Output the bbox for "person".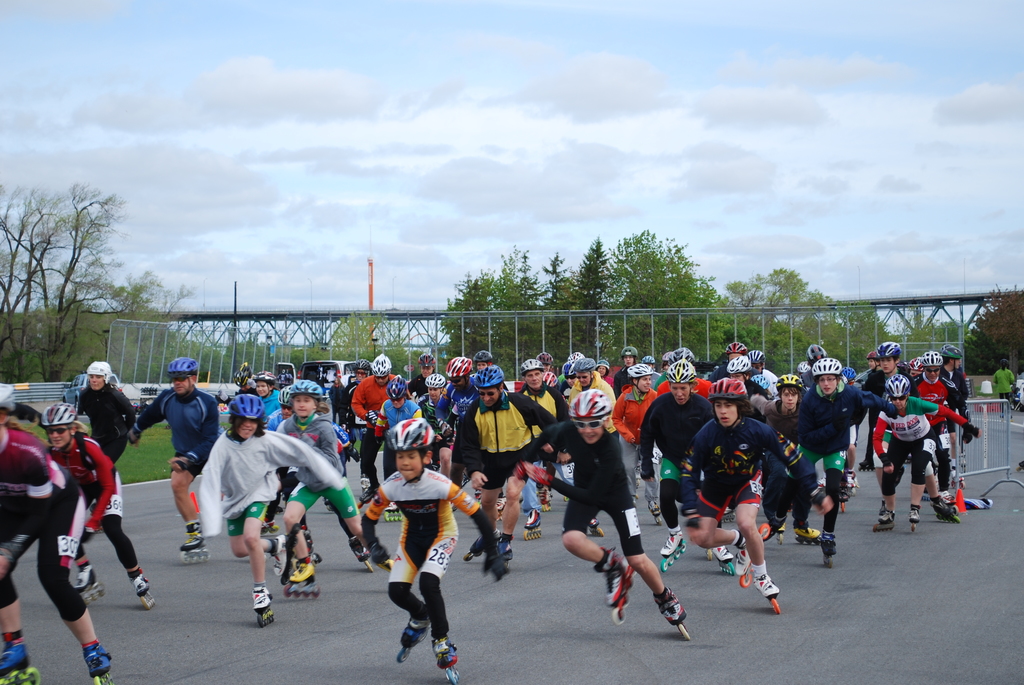
detection(557, 390, 660, 640).
